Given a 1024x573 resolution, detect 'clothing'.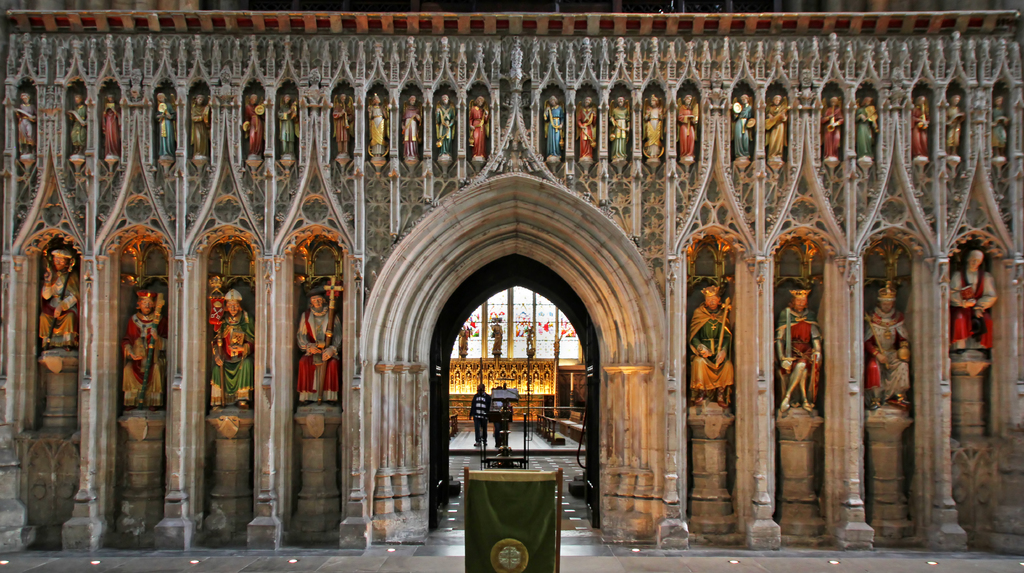
(488,392,517,440).
